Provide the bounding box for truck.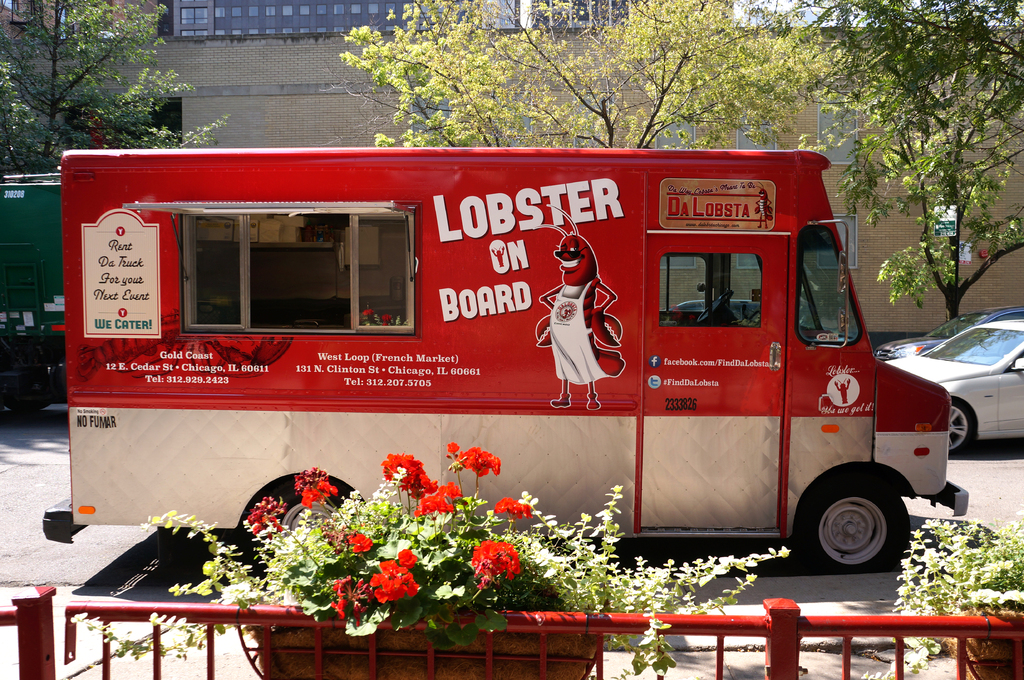
bbox(0, 171, 71, 419).
